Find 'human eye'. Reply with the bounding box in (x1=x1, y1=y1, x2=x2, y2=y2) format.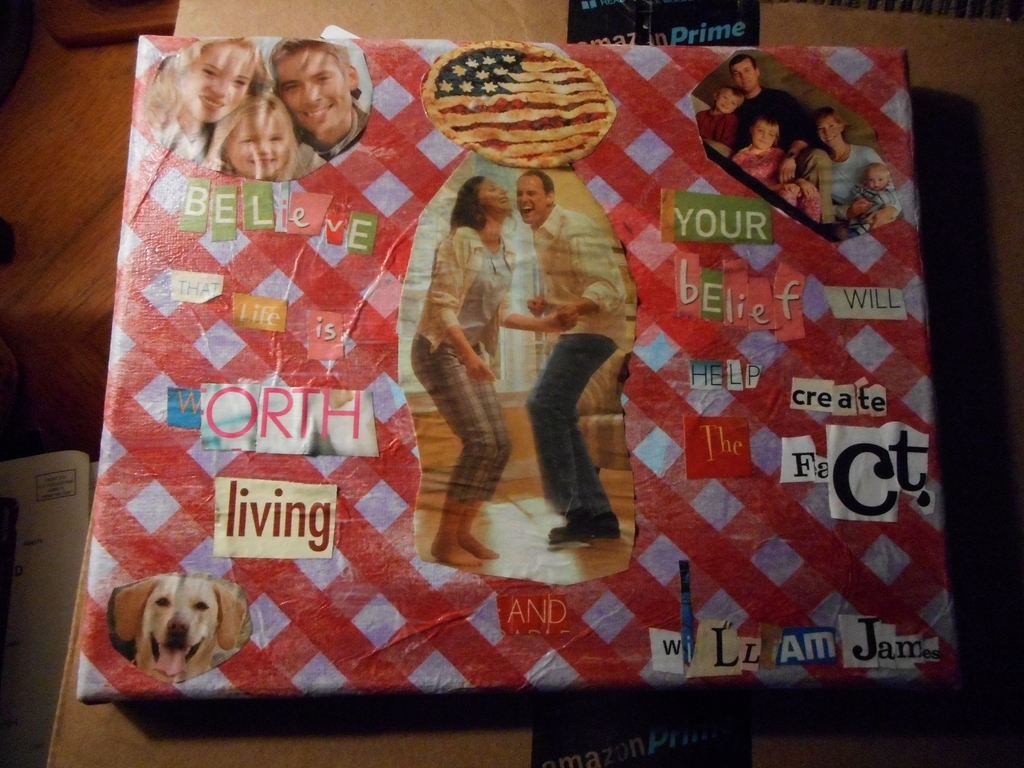
(x1=827, y1=122, x2=838, y2=130).
